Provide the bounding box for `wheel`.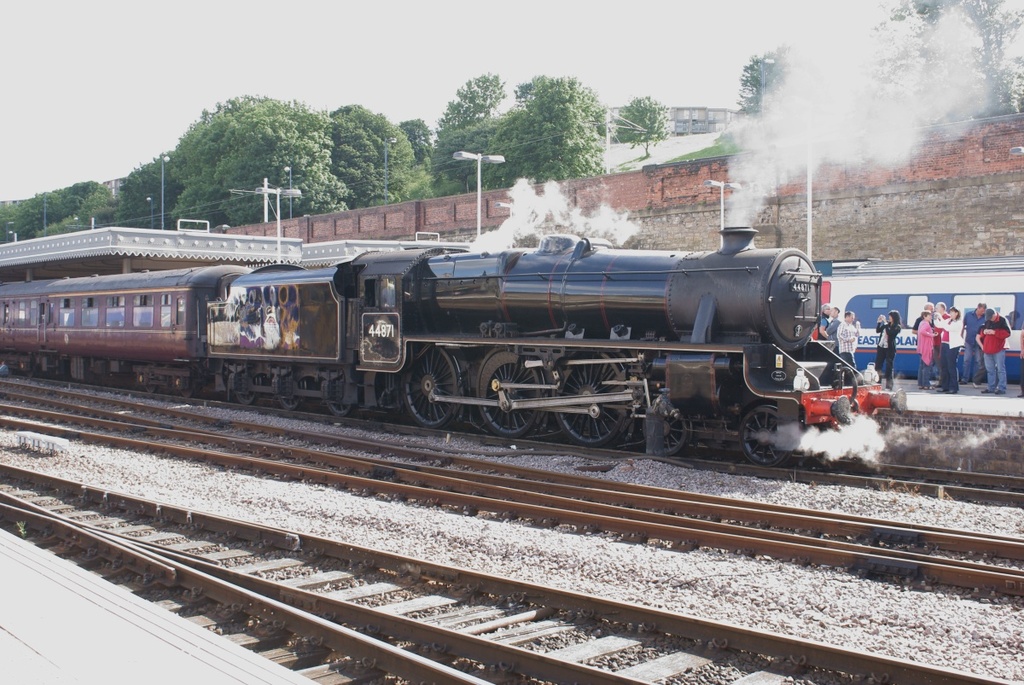
319:374:358:419.
